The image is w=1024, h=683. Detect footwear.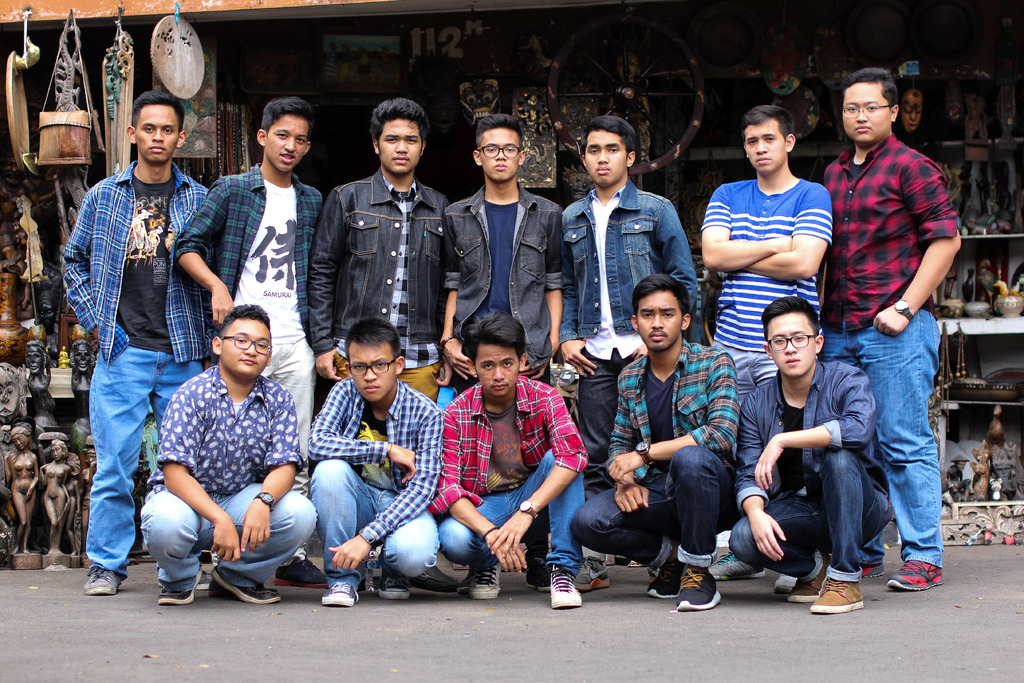
Detection: rect(855, 562, 885, 577).
